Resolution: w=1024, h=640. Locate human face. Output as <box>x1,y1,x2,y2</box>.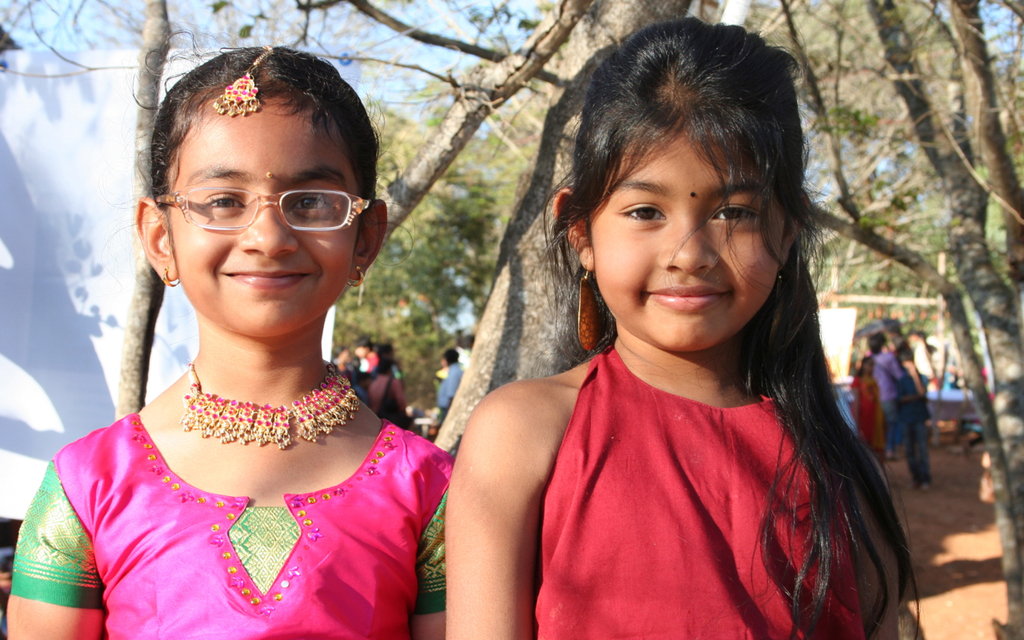
<box>168,103,357,336</box>.
